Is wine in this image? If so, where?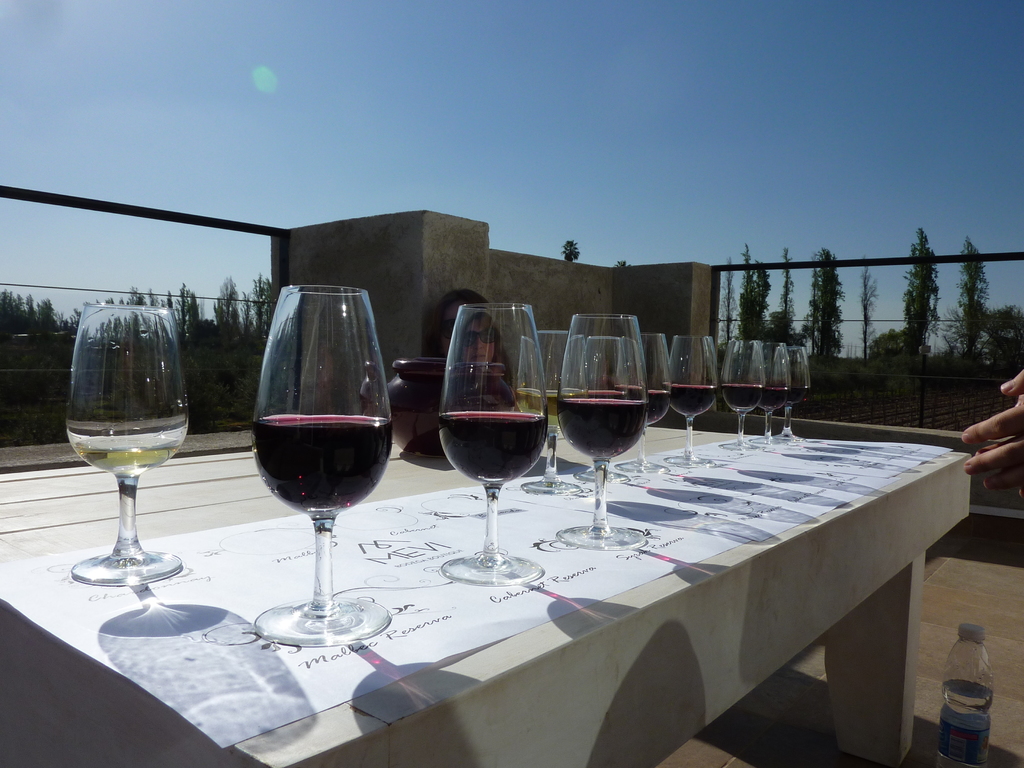
Yes, at detection(783, 380, 814, 410).
